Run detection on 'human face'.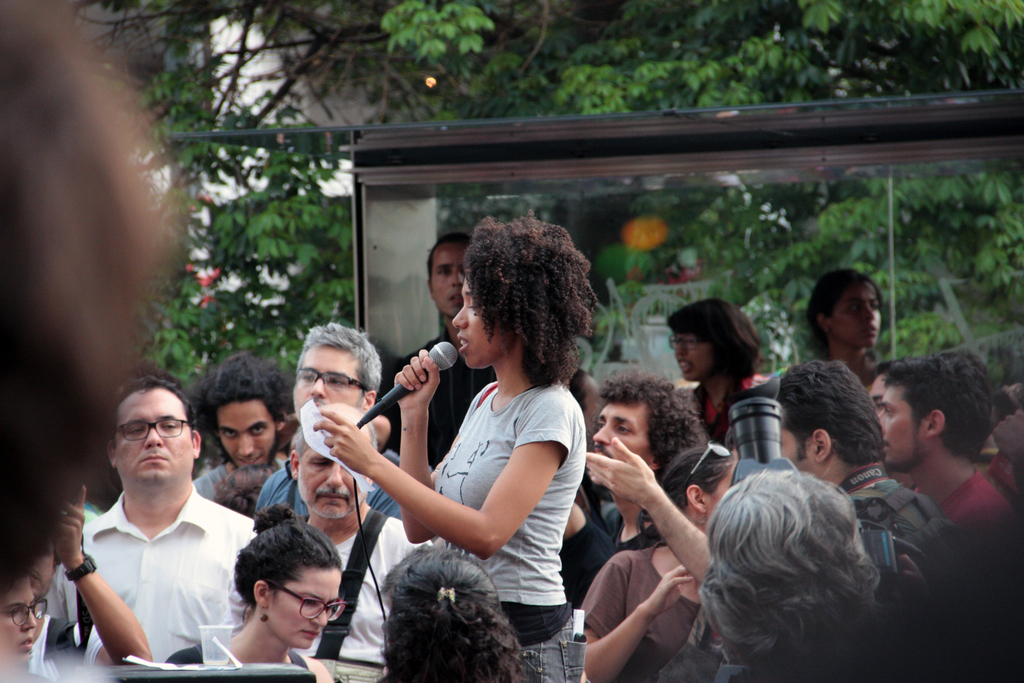
Result: [left=881, top=386, right=927, bottom=469].
